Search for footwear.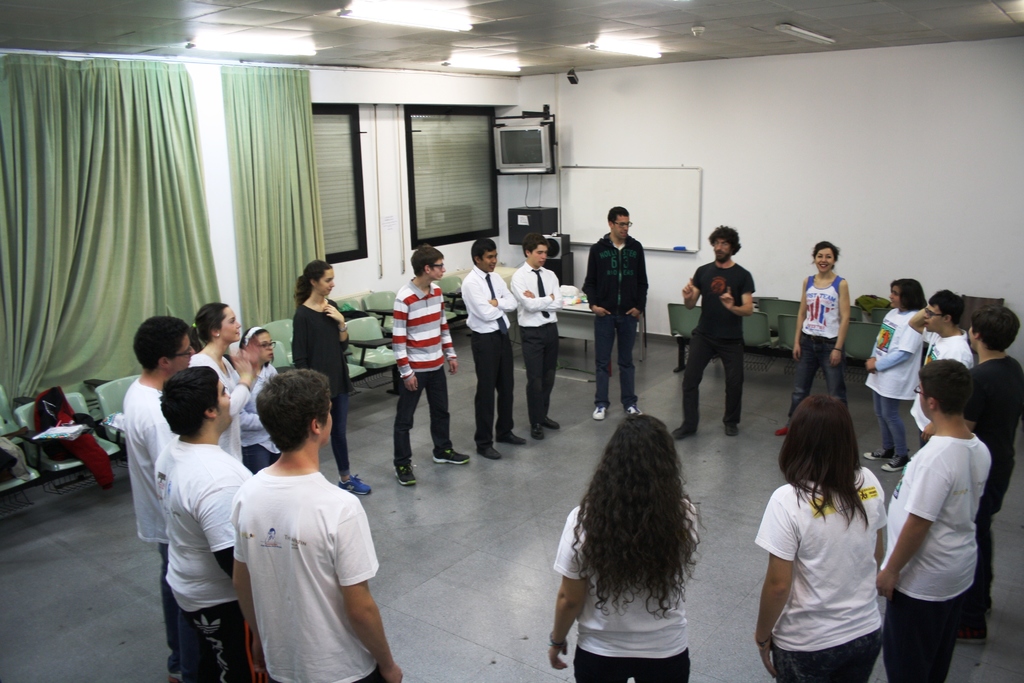
Found at detection(435, 452, 470, 465).
